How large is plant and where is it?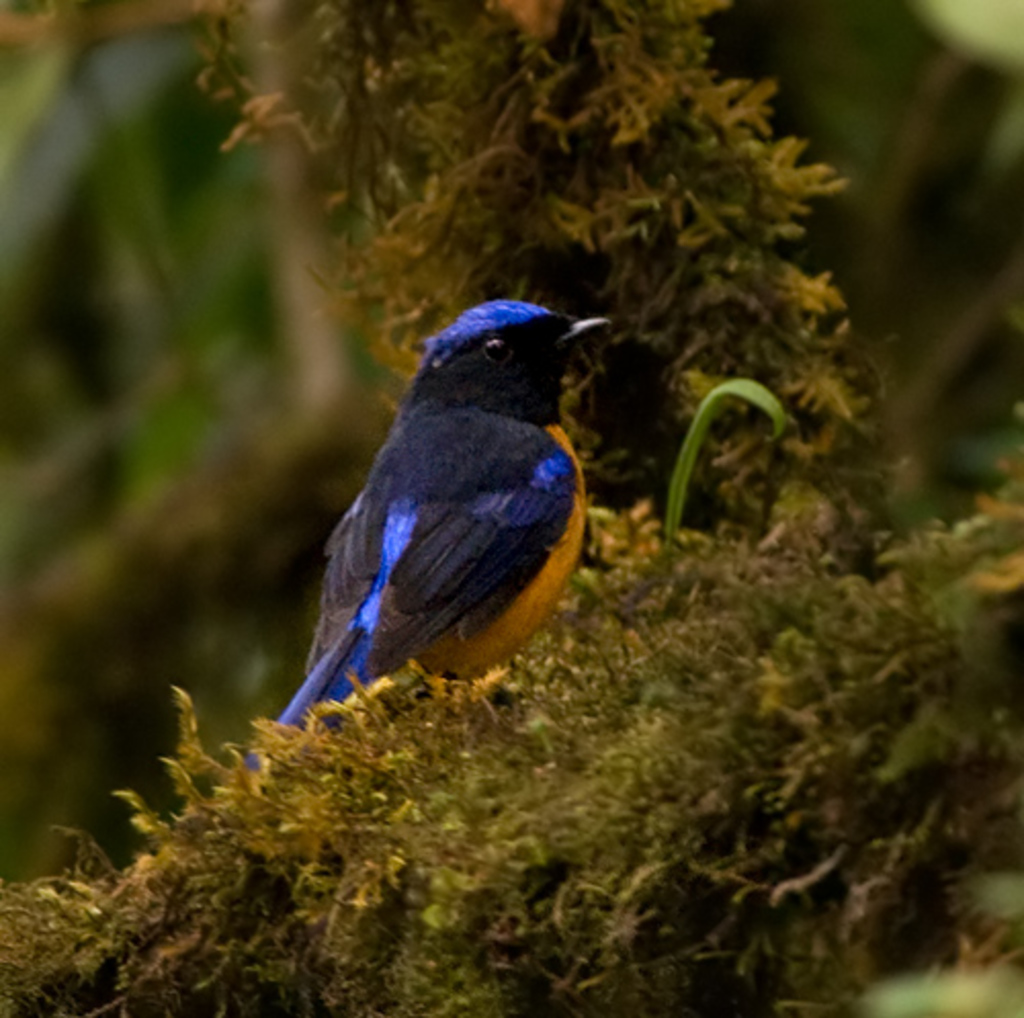
Bounding box: left=0, top=0, right=1022, bottom=1016.
